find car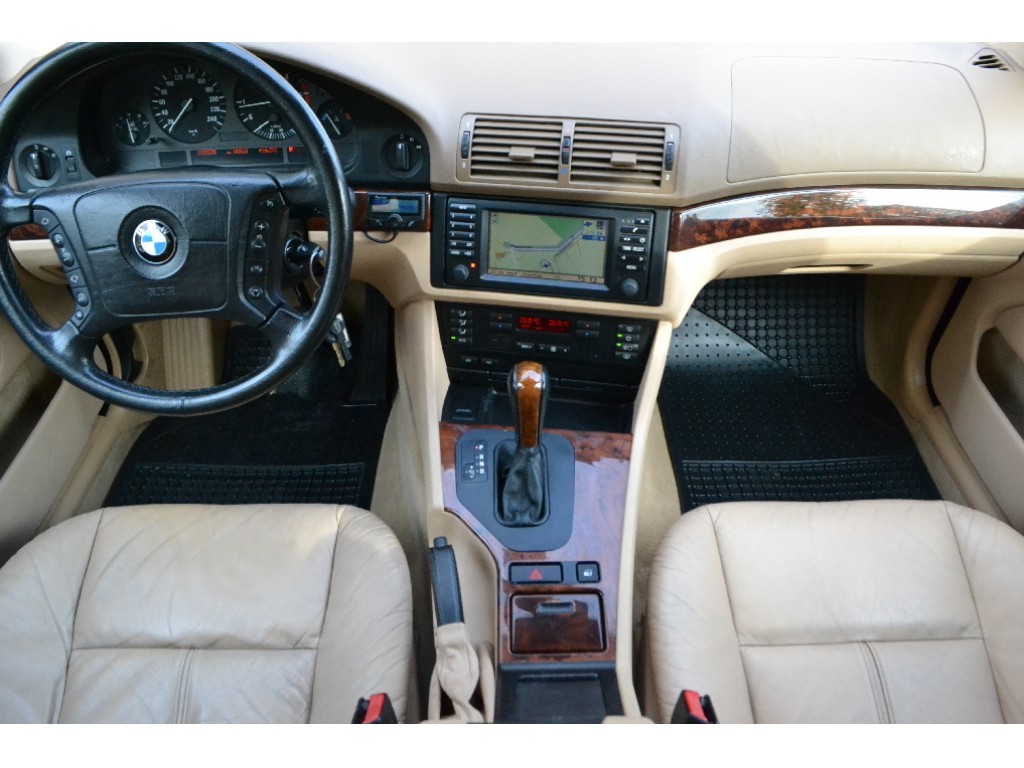
pyautogui.locateOnScreen(0, 0, 1023, 727)
